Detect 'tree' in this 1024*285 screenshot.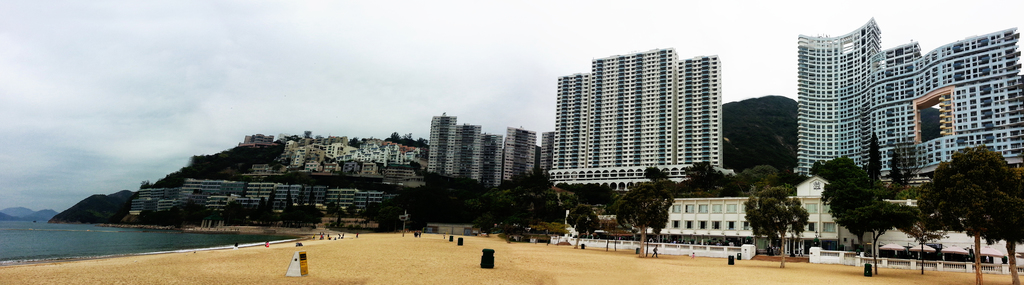
Detection: 905:200:948:276.
